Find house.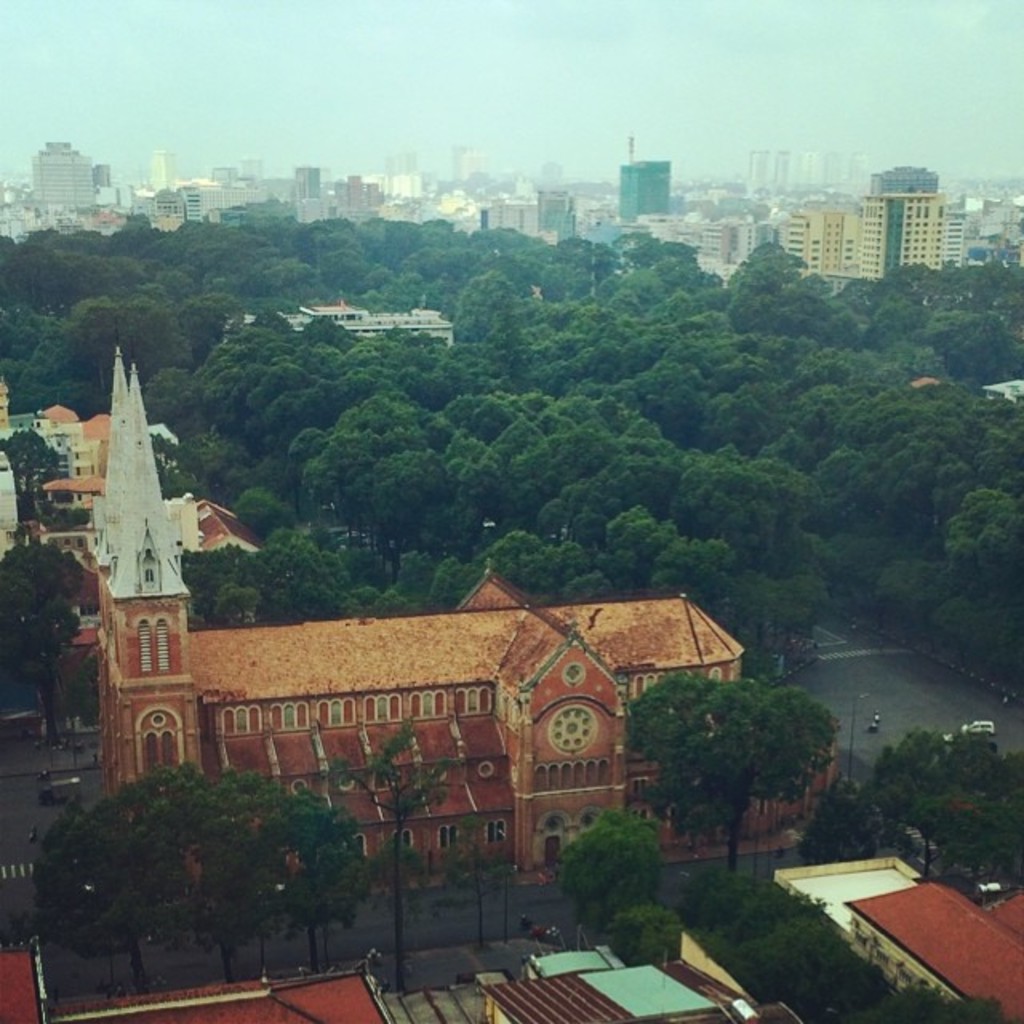
[480, 941, 739, 1022].
